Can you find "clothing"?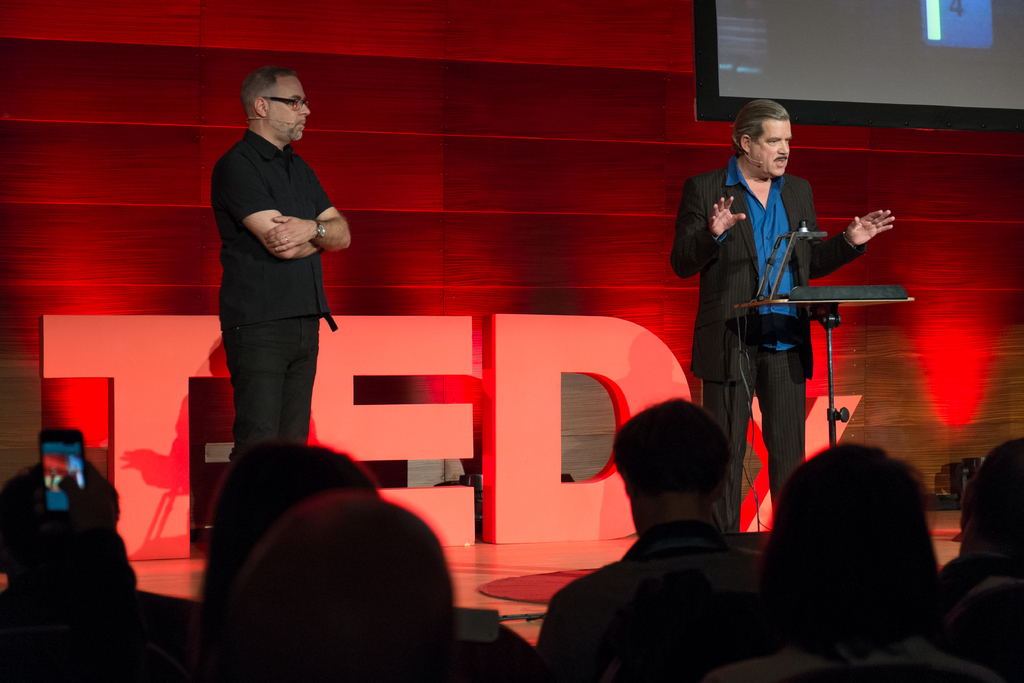
Yes, bounding box: detection(666, 158, 866, 514).
